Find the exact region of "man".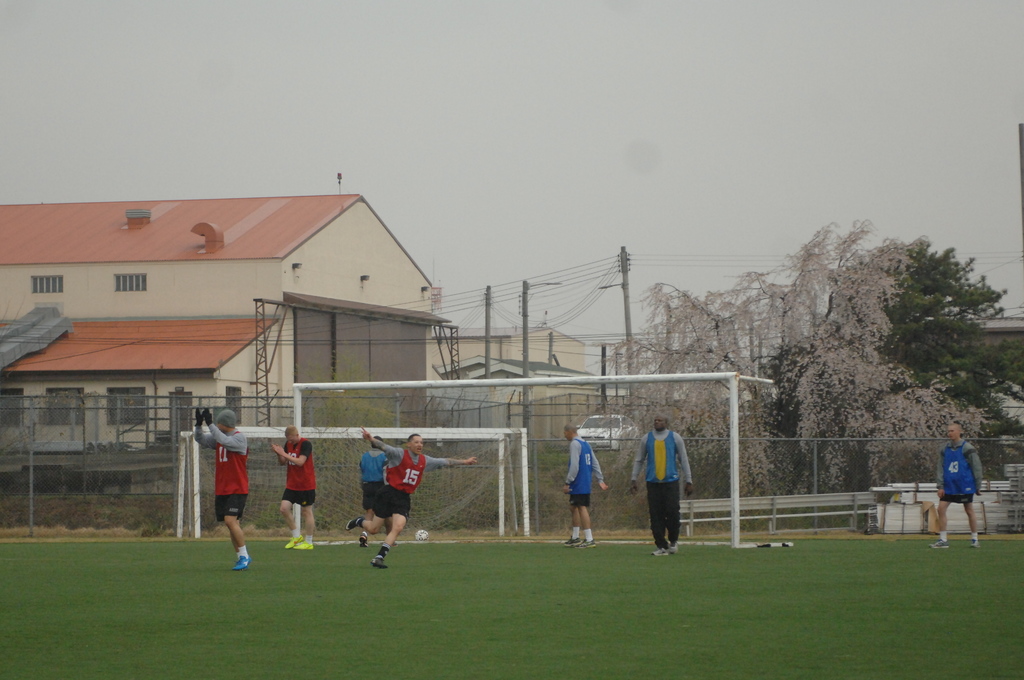
Exact region: locate(938, 425, 990, 554).
